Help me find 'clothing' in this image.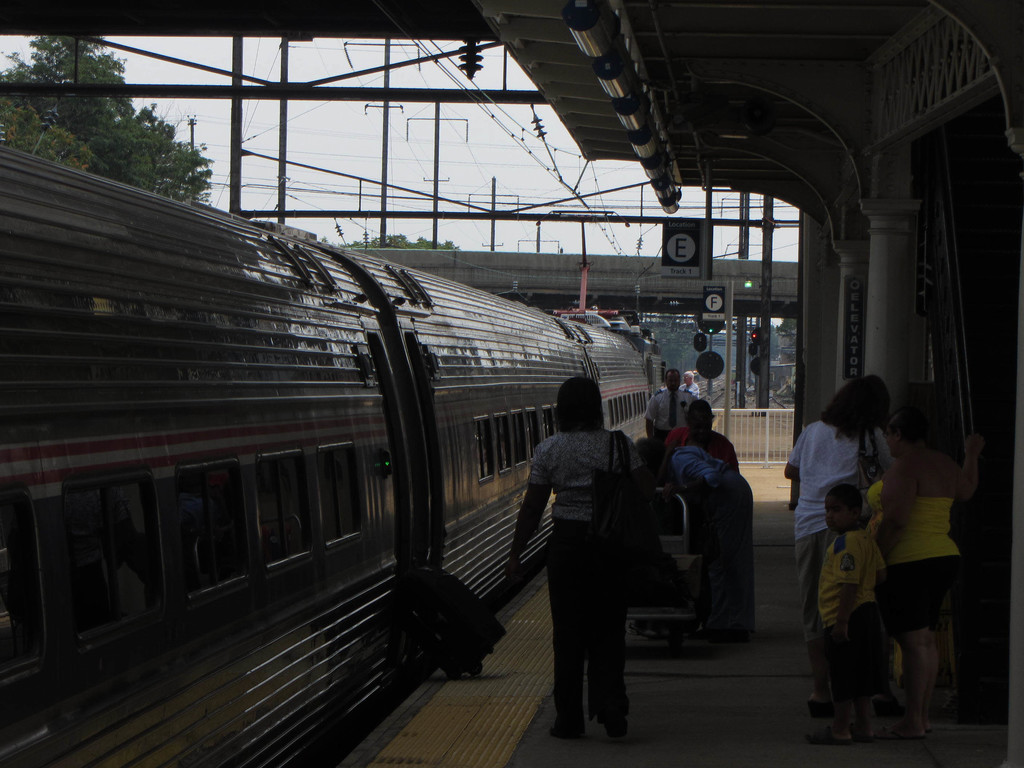
Found it: [785, 405, 883, 540].
